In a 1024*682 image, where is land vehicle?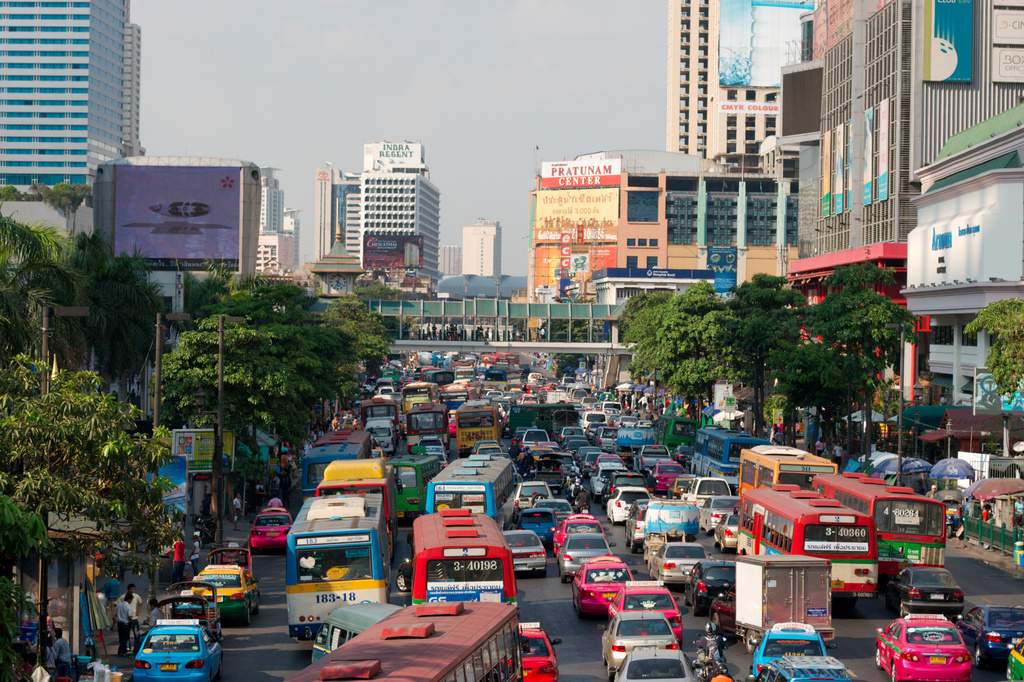
(626, 501, 661, 546).
